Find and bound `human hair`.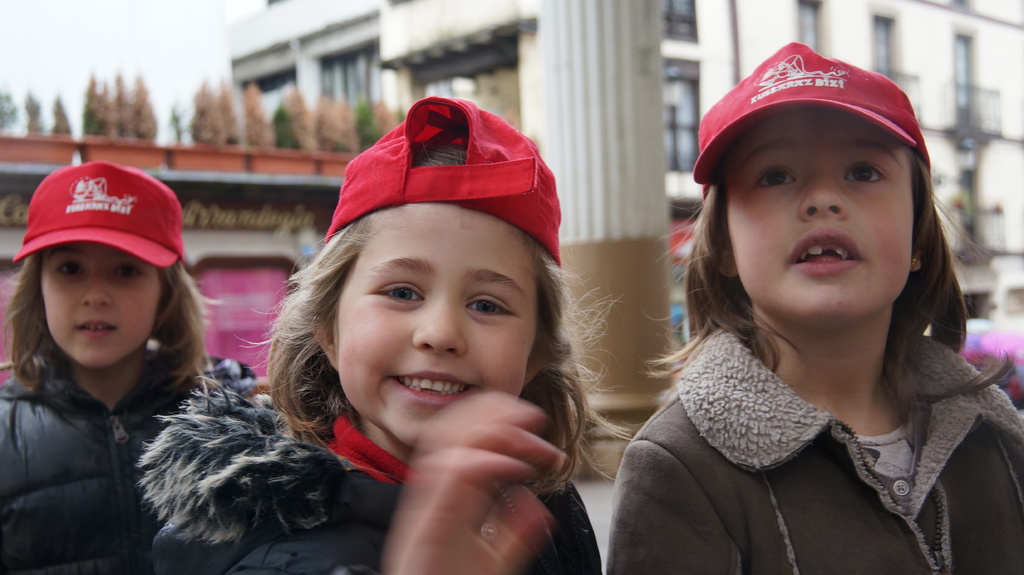
Bound: rect(641, 140, 1016, 413).
